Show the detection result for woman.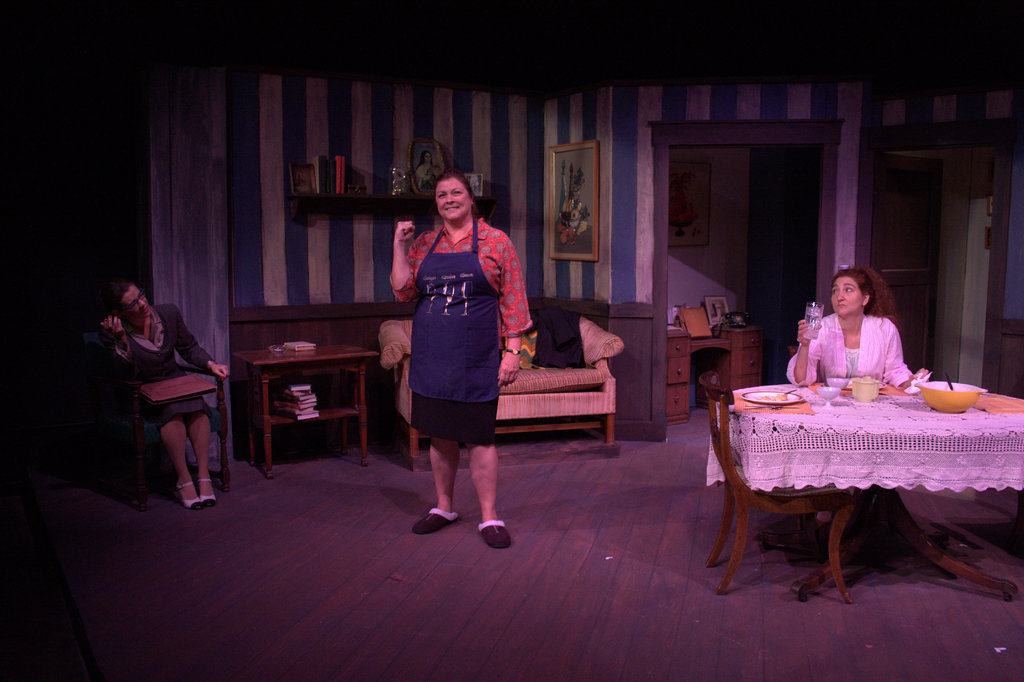
crop(390, 159, 532, 541).
